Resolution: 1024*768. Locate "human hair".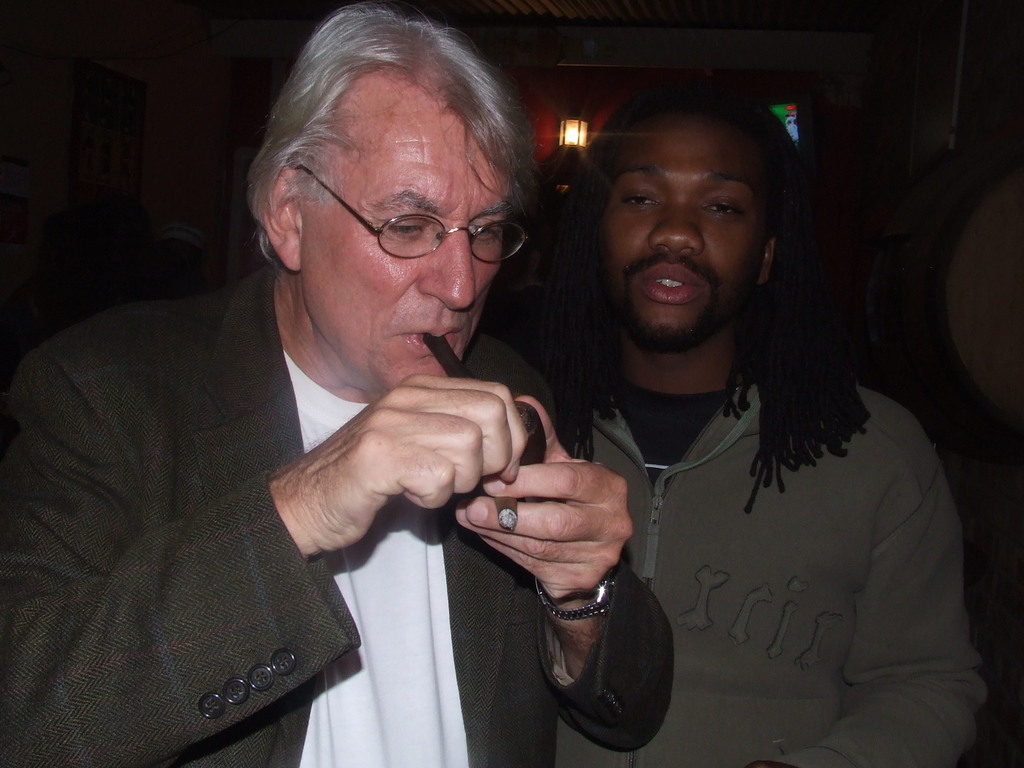
locate(535, 86, 872, 518).
